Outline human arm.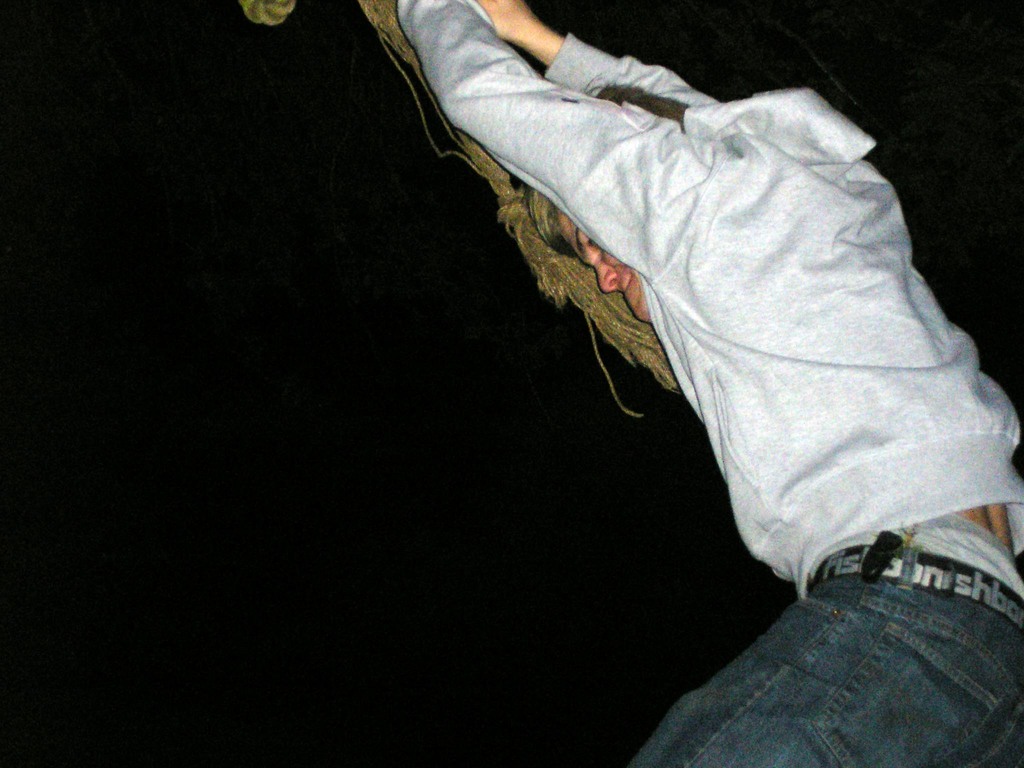
Outline: [476,0,722,118].
